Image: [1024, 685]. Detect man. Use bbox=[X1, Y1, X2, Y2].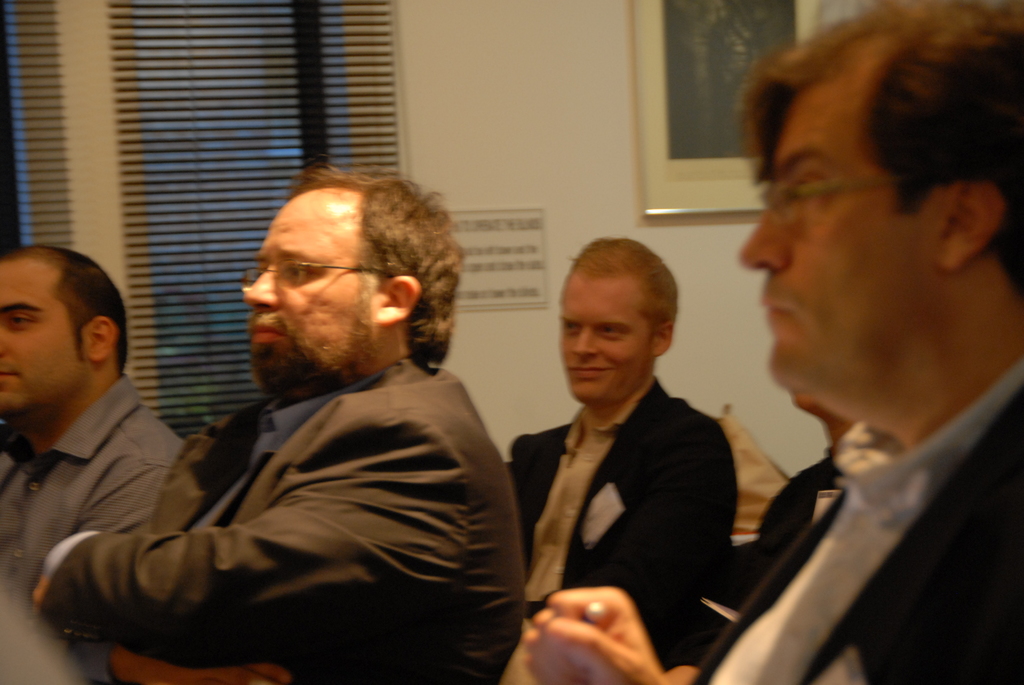
bbox=[495, 0, 1023, 684].
